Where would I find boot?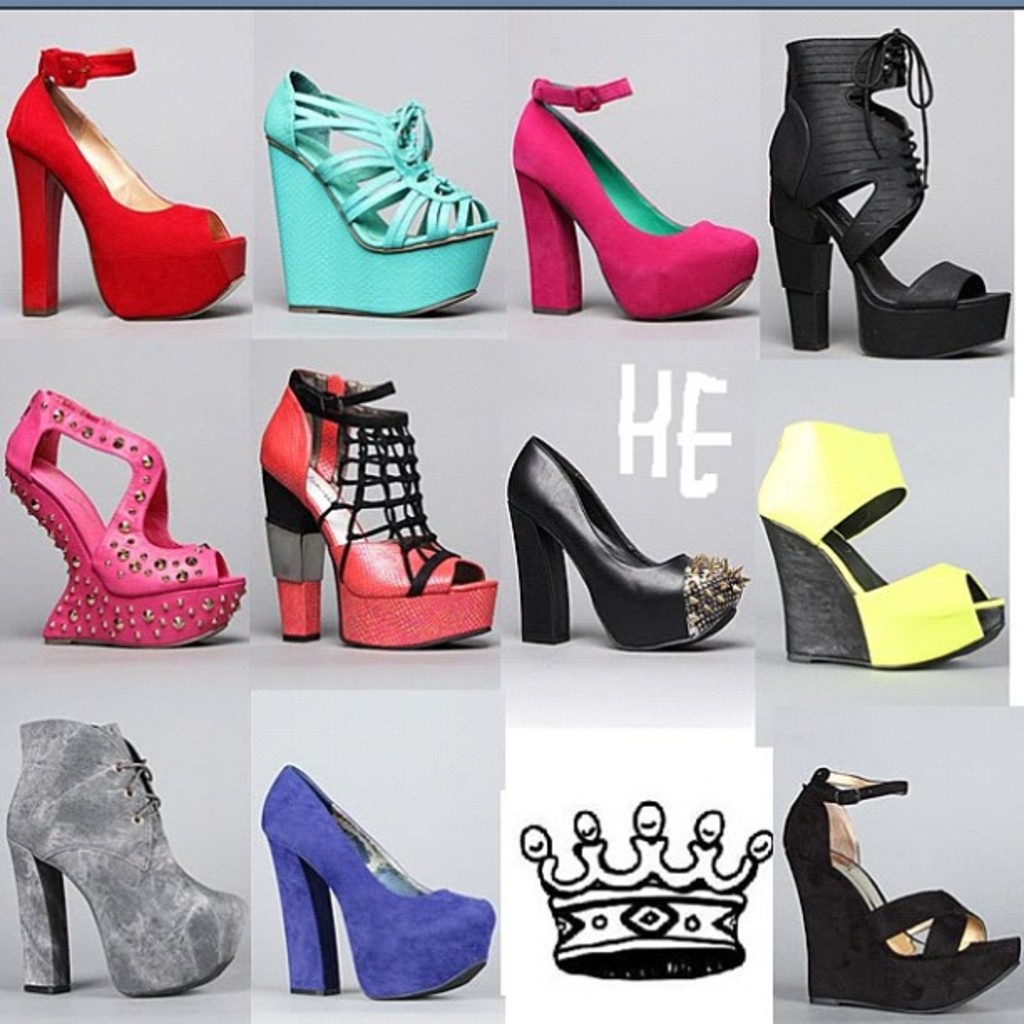
At detection(261, 67, 495, 316).
